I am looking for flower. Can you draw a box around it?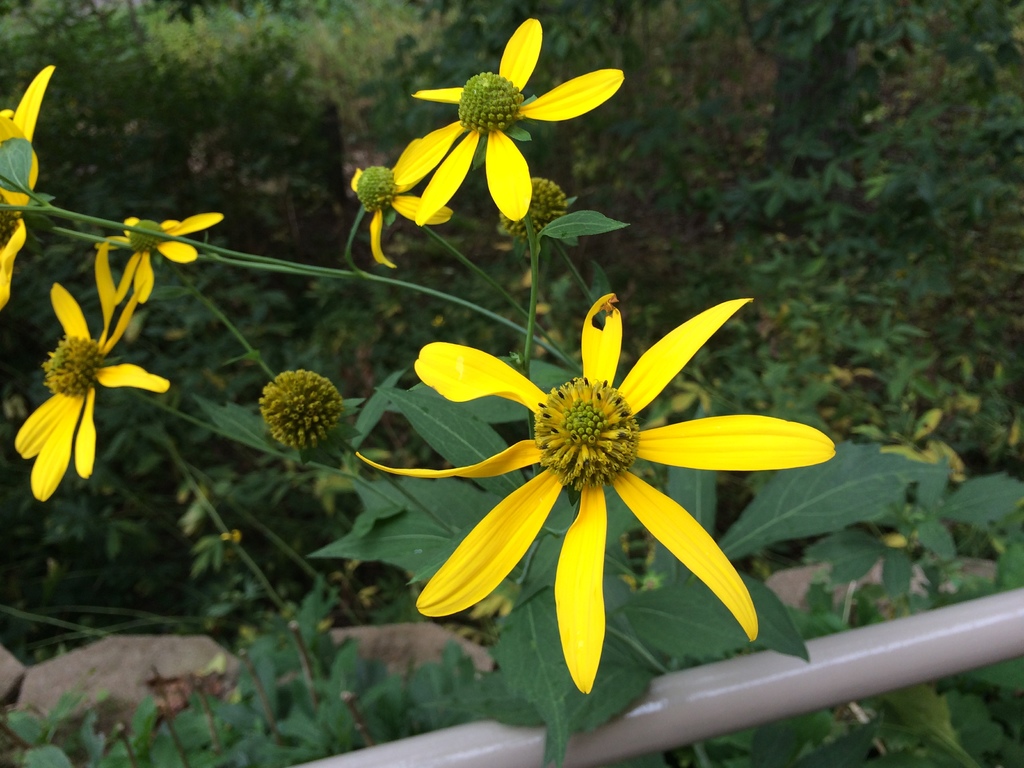
Sure, the bounding box is crop(97, 207, 231, 296).
